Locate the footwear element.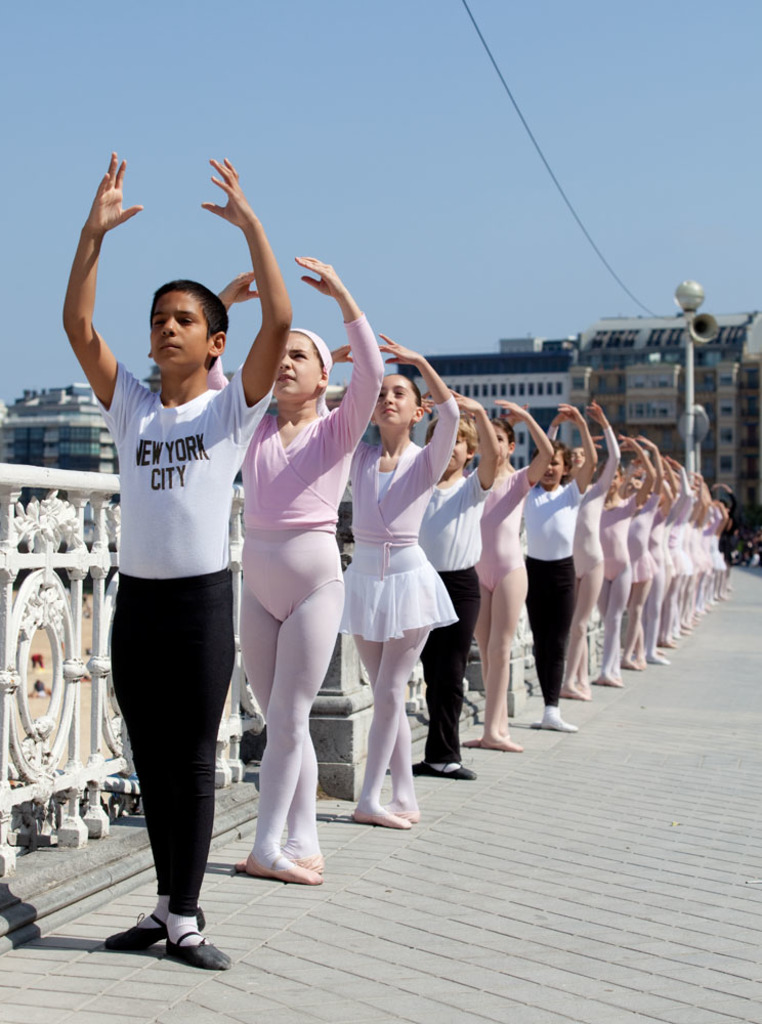
Element bbox: 641 640 670 667.
